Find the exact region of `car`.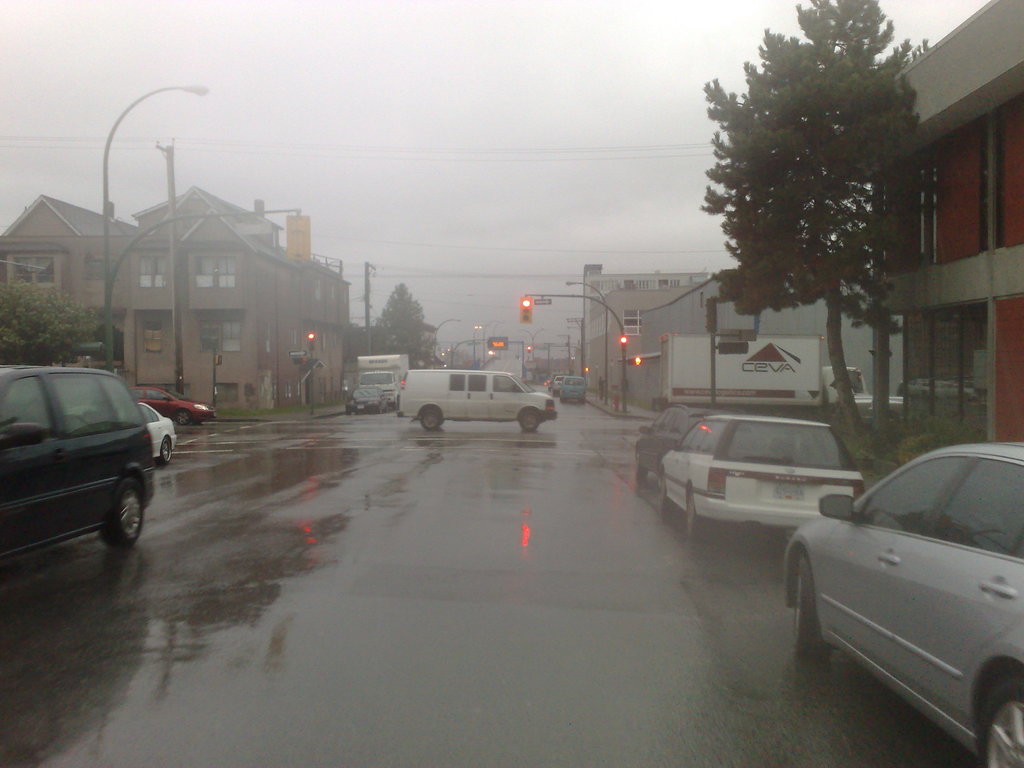
Exact region: box=[0, 364, 156, 564].
